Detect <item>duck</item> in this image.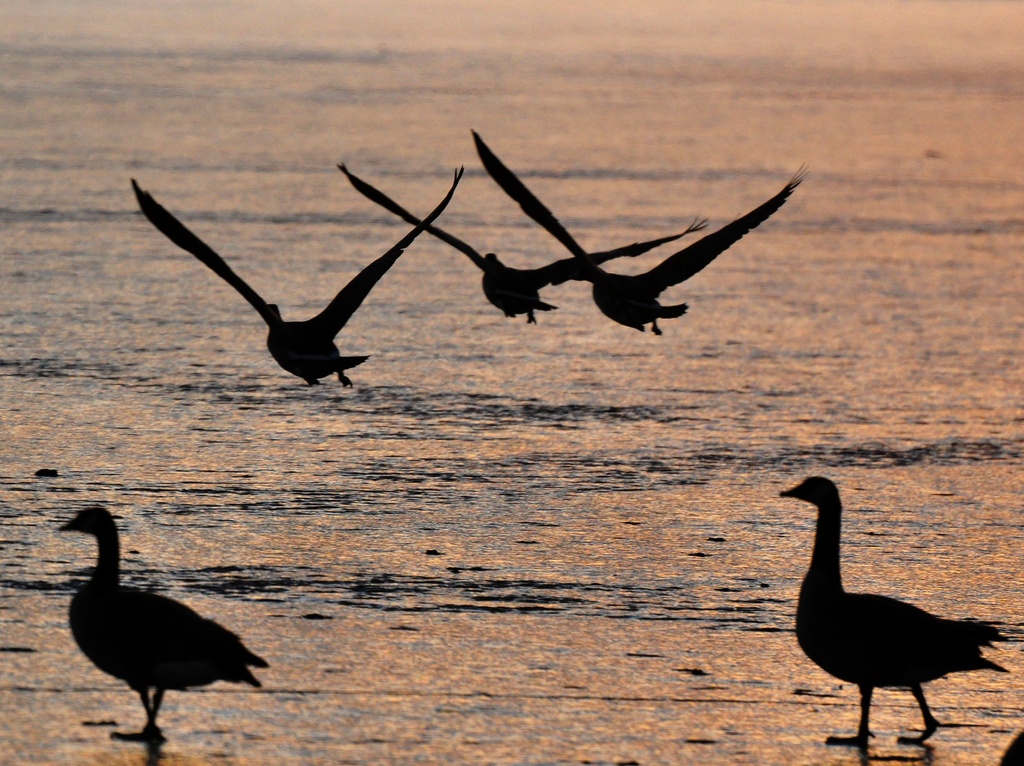
Detection: Rect(467, 116, 800, 323).
